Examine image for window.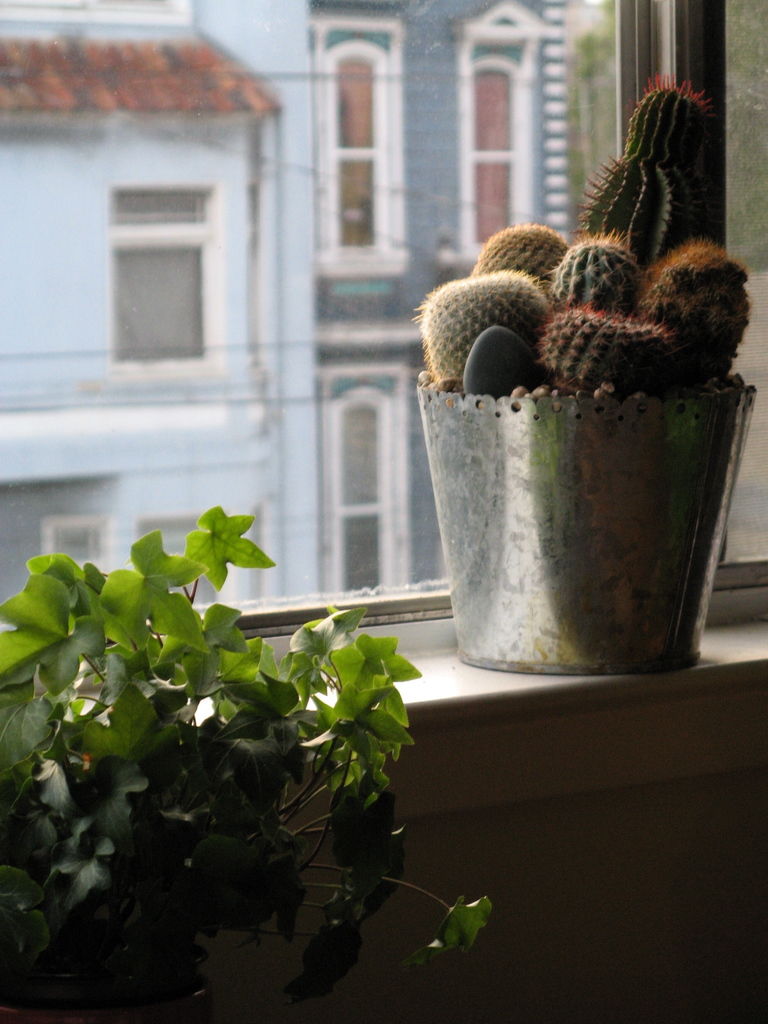
Examination result: [x1=316, y1=31, x2=413, y2=260].
